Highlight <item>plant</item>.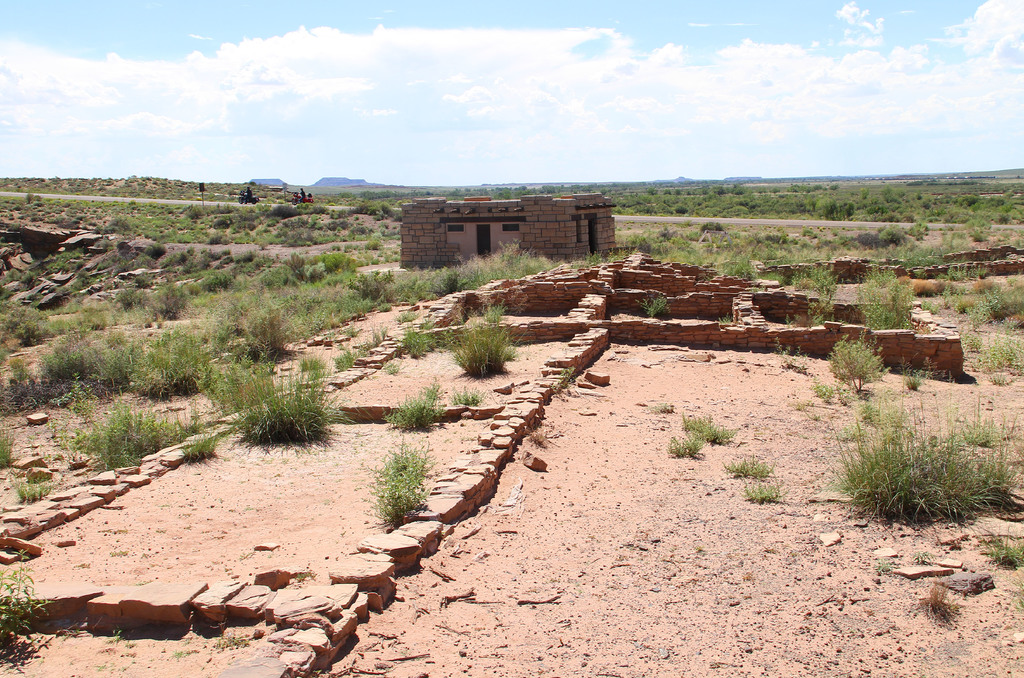
Highlighted region: detection(56, 245, 87, 275).
